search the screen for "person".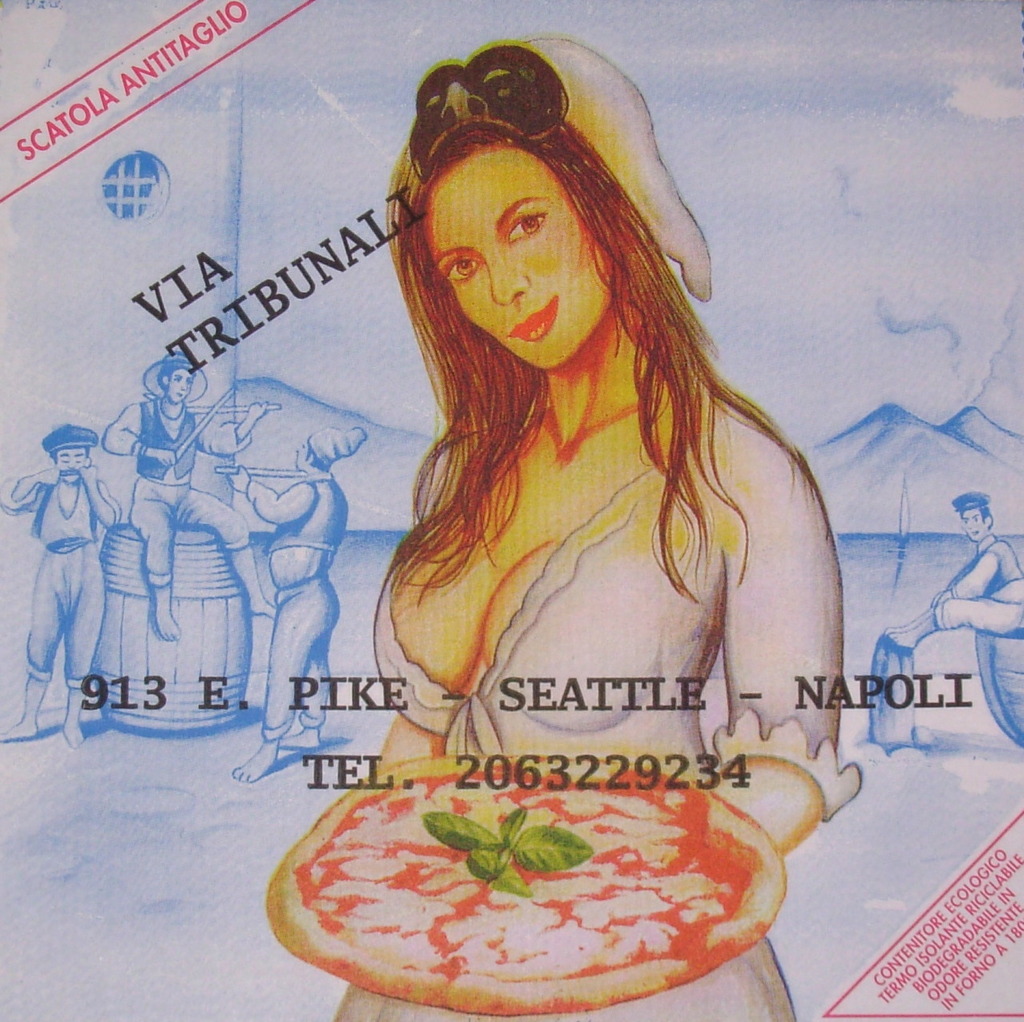
Found at locate(885, 495, 1022, 632).
